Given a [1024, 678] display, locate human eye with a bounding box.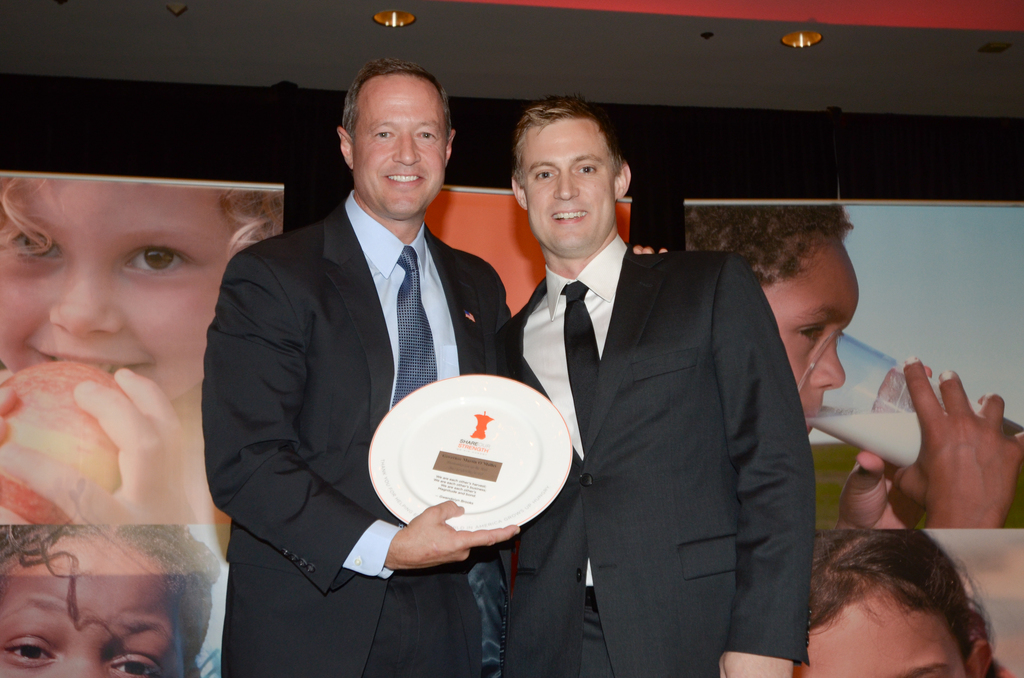
Located: <bbox>0, 638, 55, 665</bbox>.
